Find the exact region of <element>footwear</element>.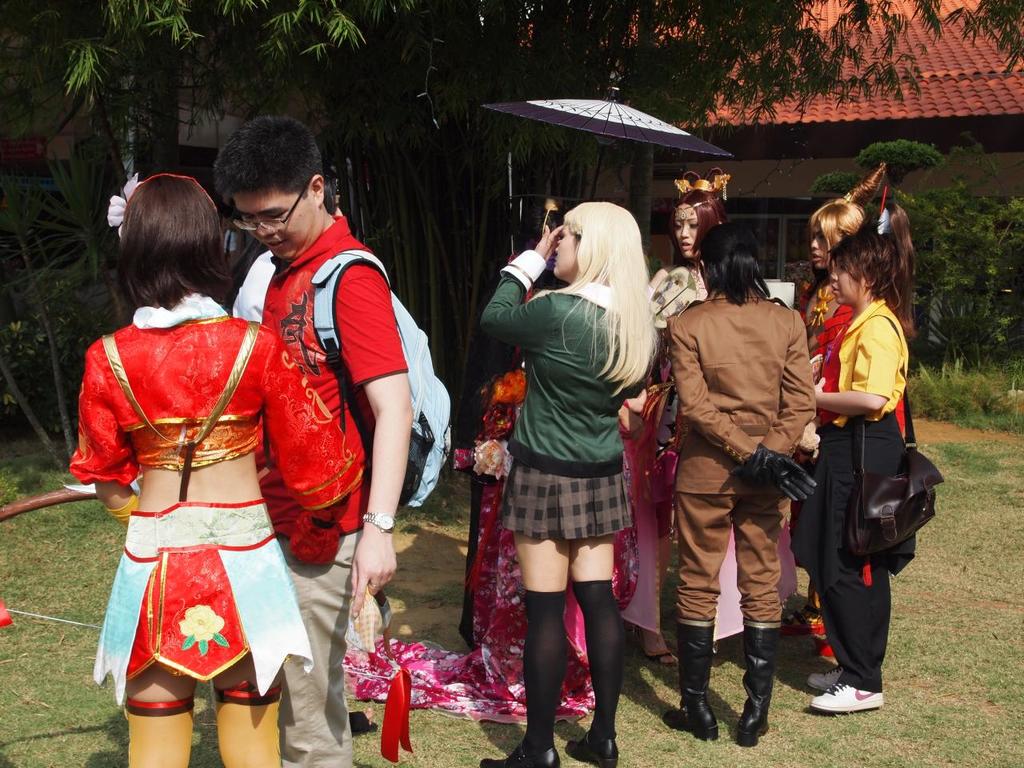
Exact region: bbox=[800, 658, 858, 690].
